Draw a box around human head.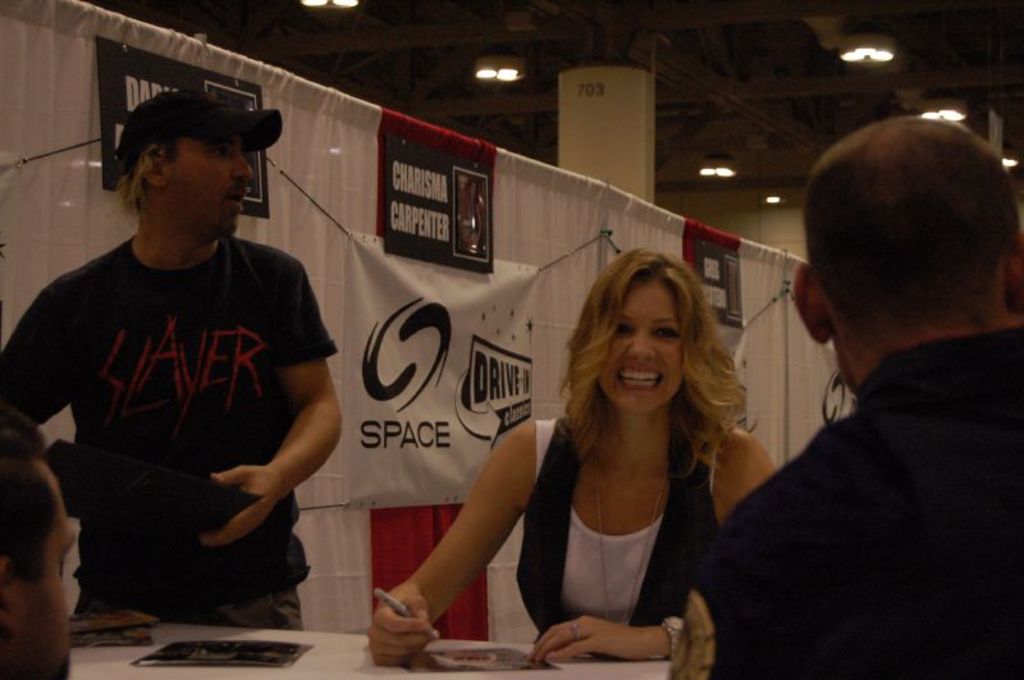
box(124, 92, 255, 239).
